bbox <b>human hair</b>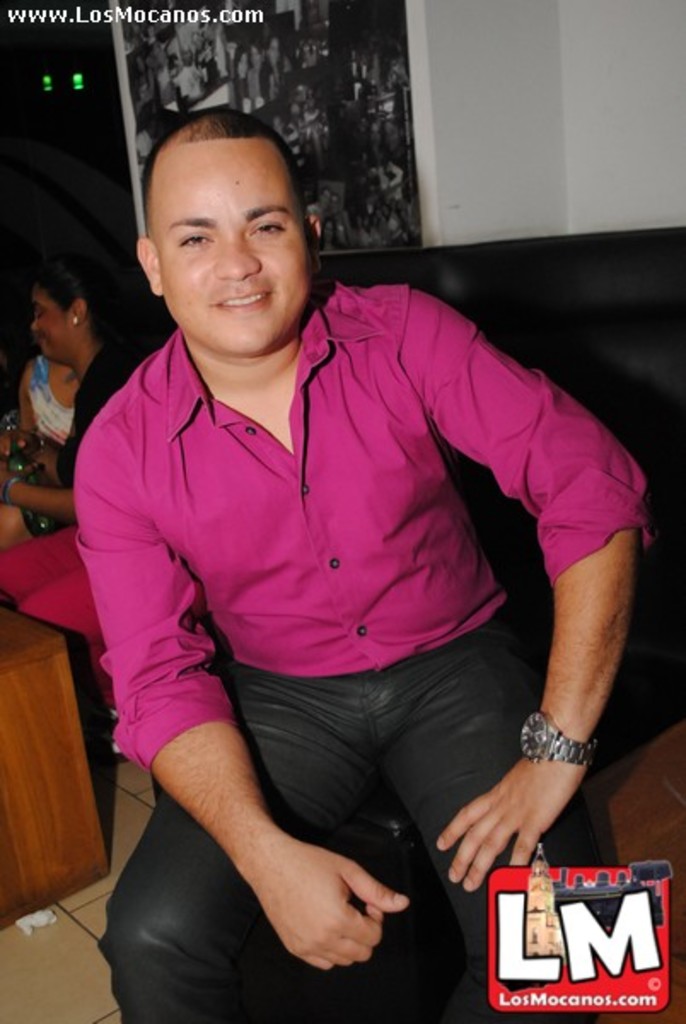
bbox=(138, 106, 297, 236)
